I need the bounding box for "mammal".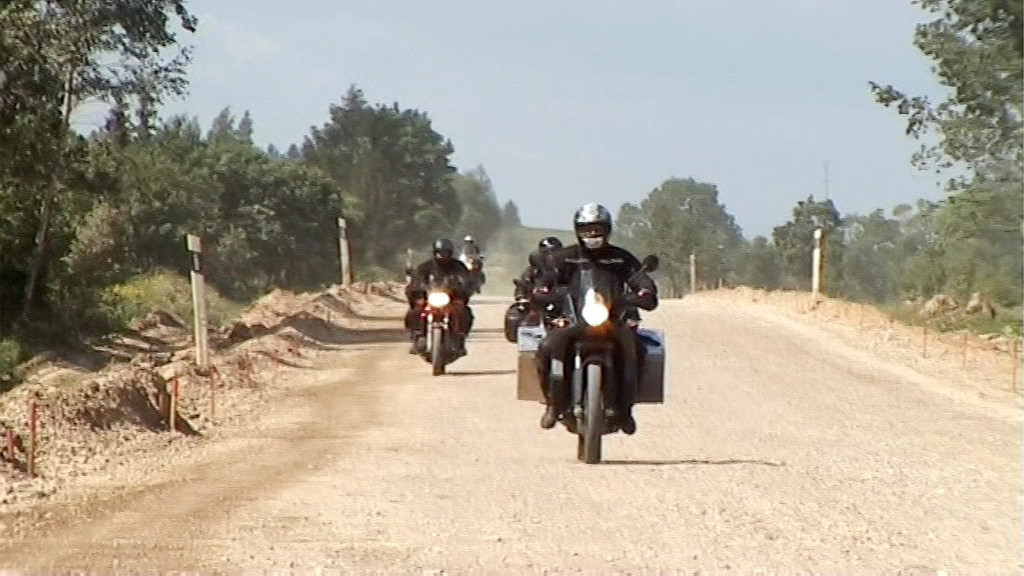
Here it is: Rect(403, 237, 471, 355).
